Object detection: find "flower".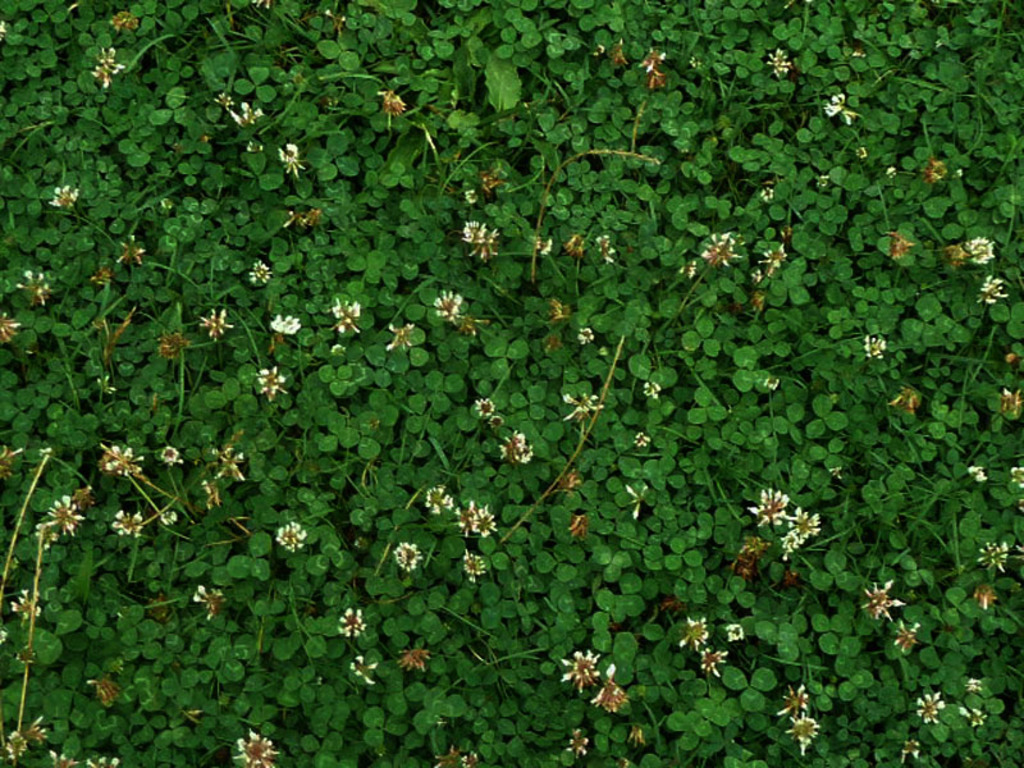
<region>916, 689, 948, 728</region>.
